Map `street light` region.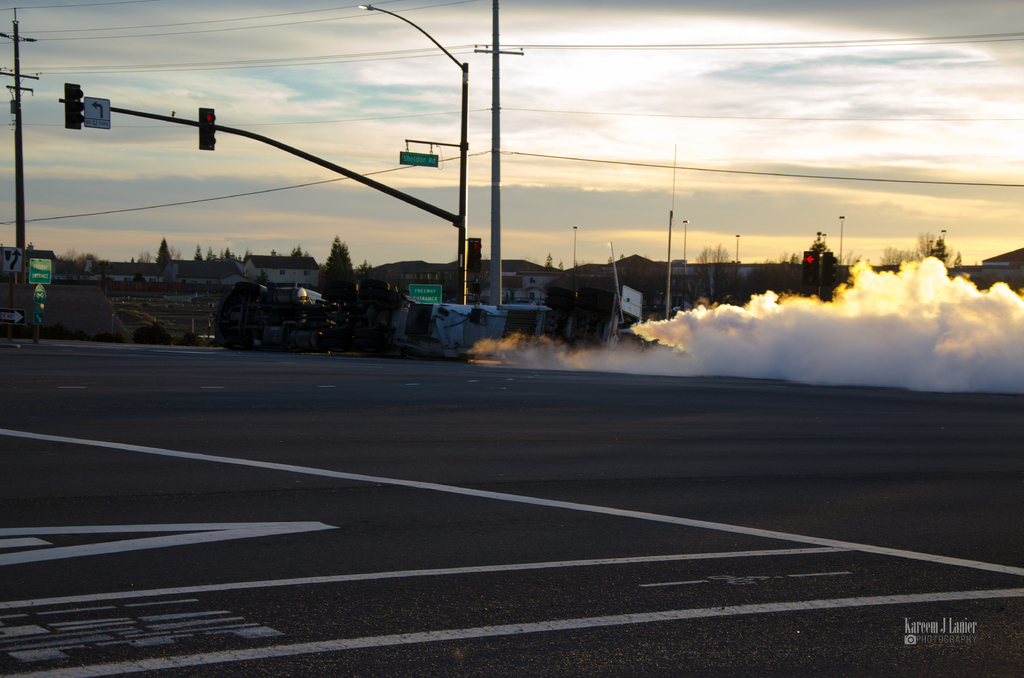
Mapped to x1=572, y1=224, x2=582, y2=265.
